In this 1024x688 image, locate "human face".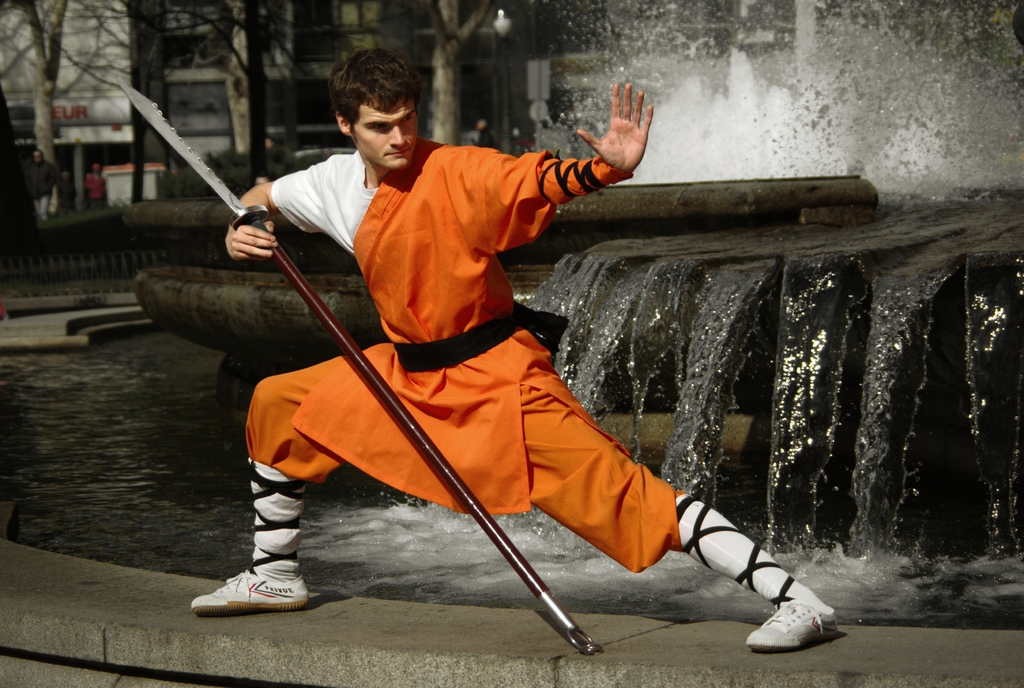
Bounding box: 351 101 417 165.
